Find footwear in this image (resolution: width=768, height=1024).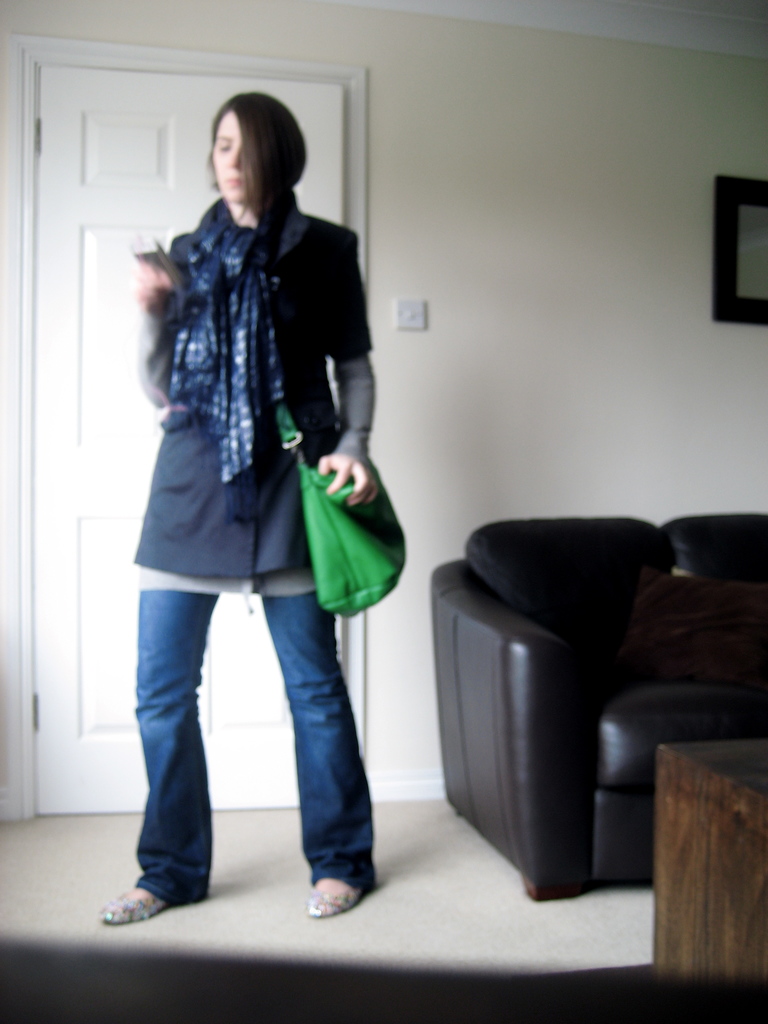
Rect(100, 870, 183, 922).
